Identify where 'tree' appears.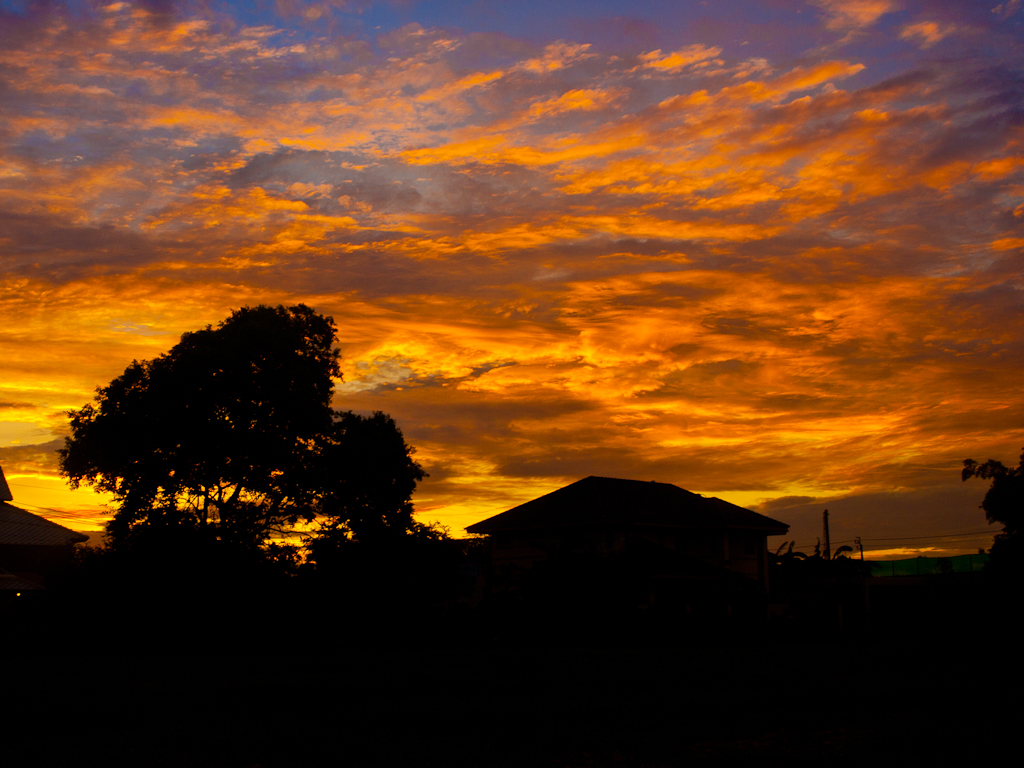
Appears at crop(957, 453, 1023, 577).
